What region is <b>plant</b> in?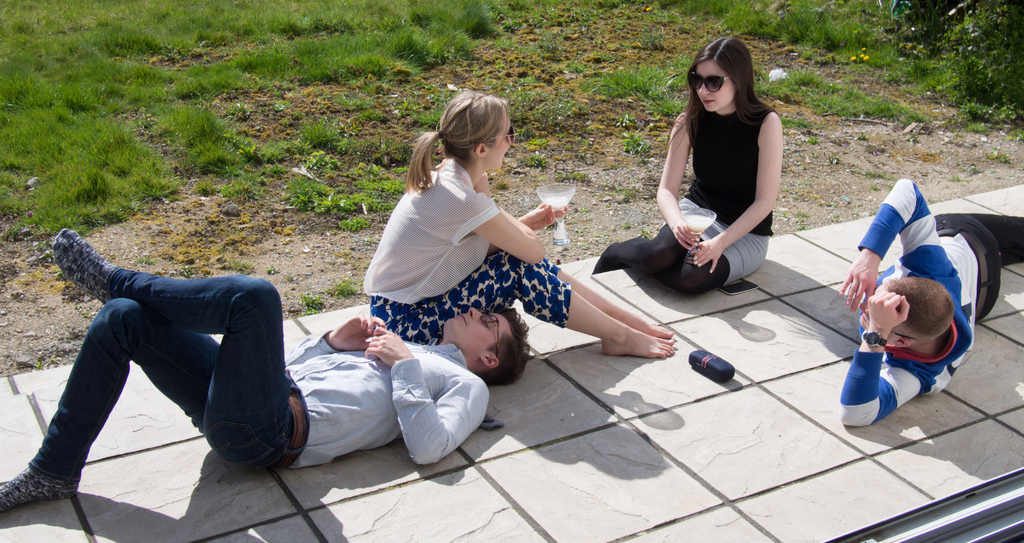
<box>164,99,243,140</box>.
